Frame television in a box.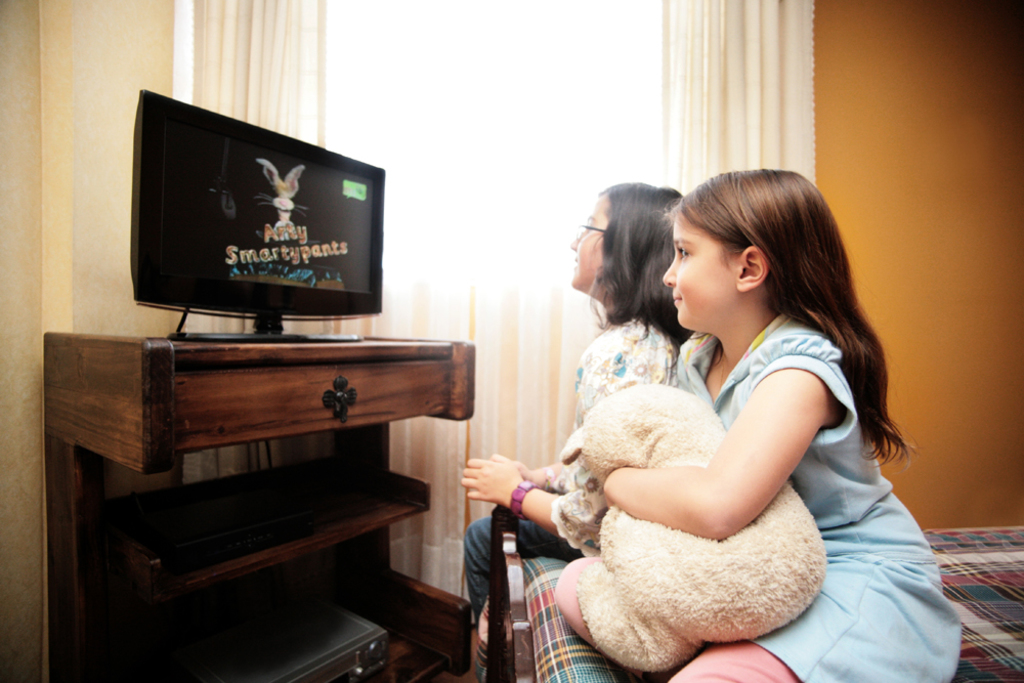
136 85 386 343.
